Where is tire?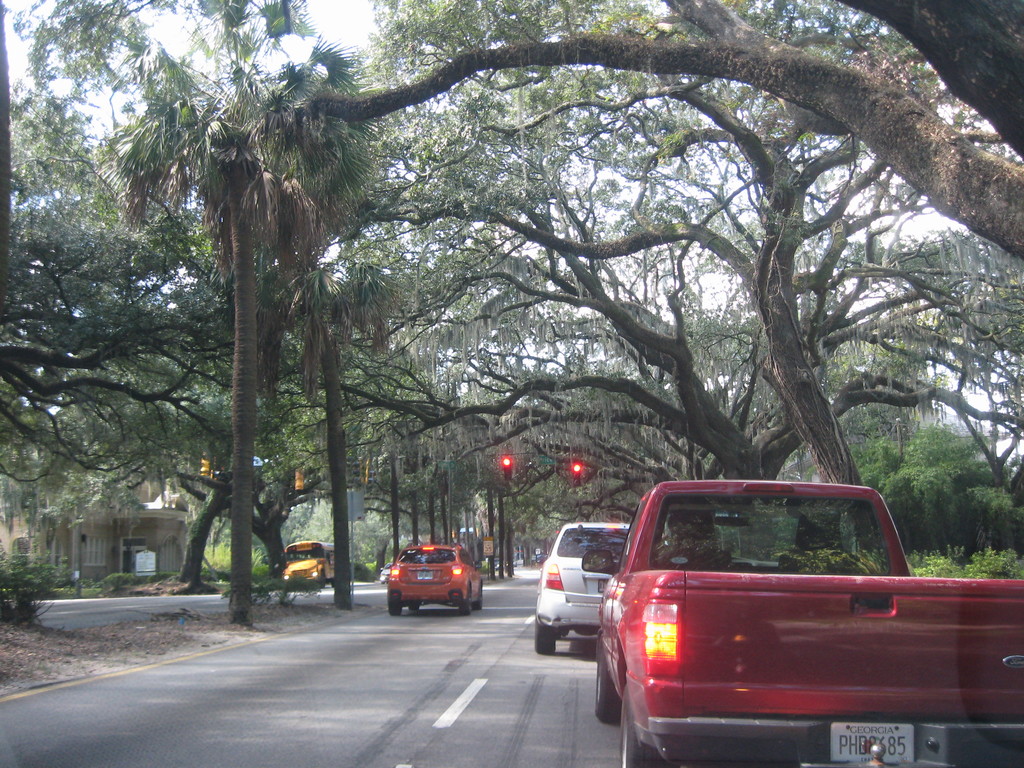
locate(588, 631, 621, 721).
